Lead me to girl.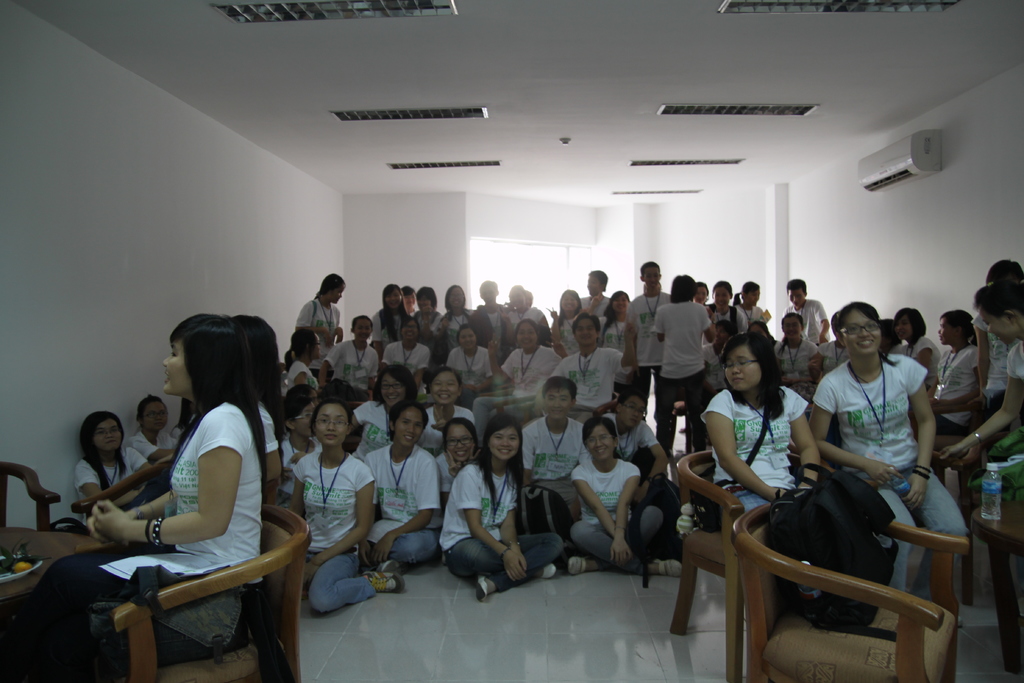
Lead to (left=483, top=320, right=570, bottom=391).
